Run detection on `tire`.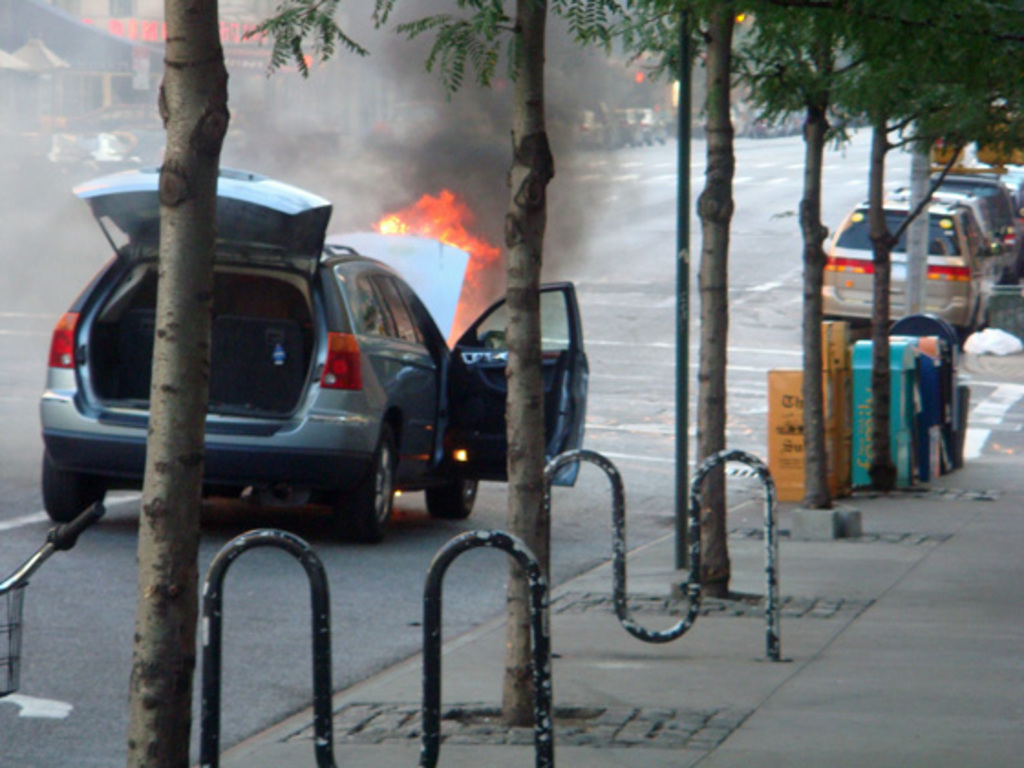
Result: bbox=(329, 437, 395, 538).
